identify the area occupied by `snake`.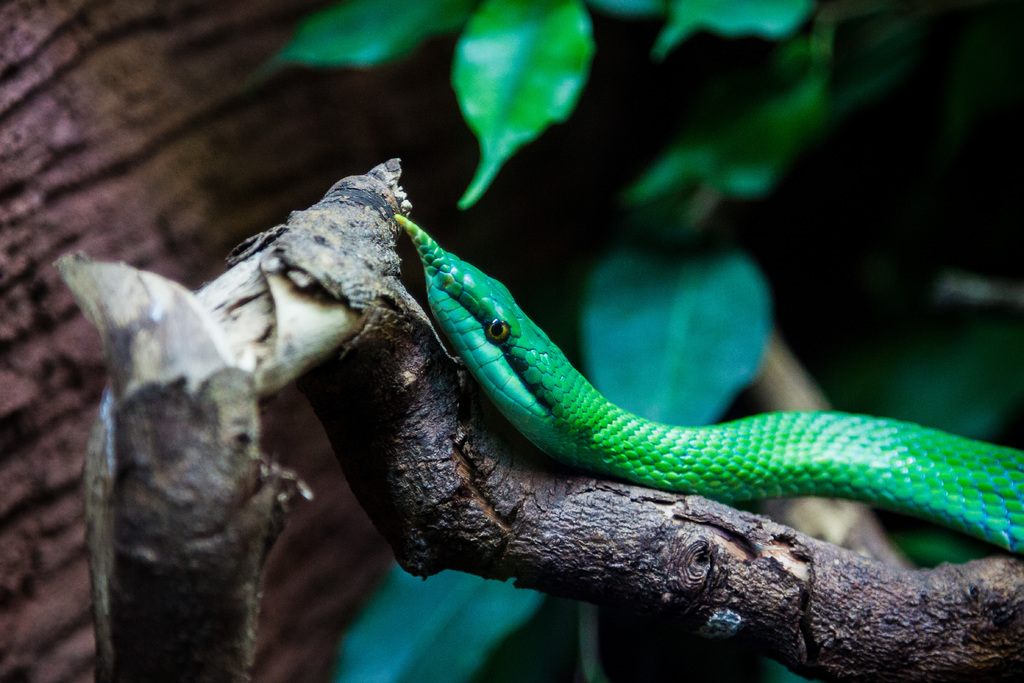
Area: crop(387, 209, 1023, 553).
